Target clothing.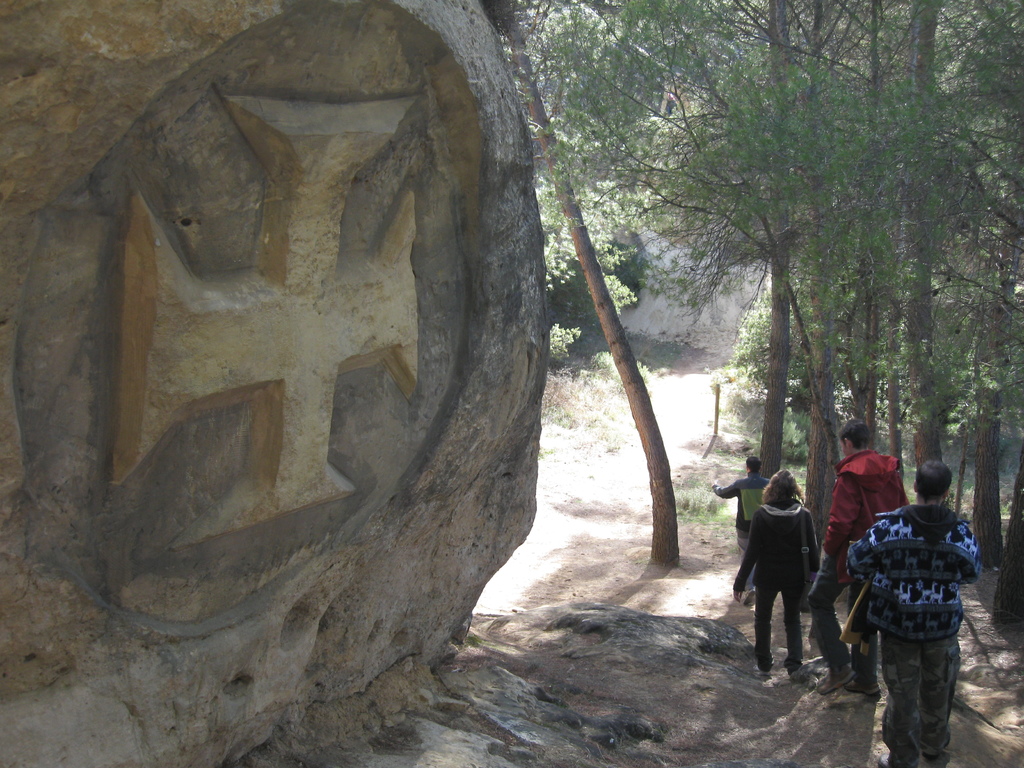
Target region: <region>846, 461, 977, 736</region>.
